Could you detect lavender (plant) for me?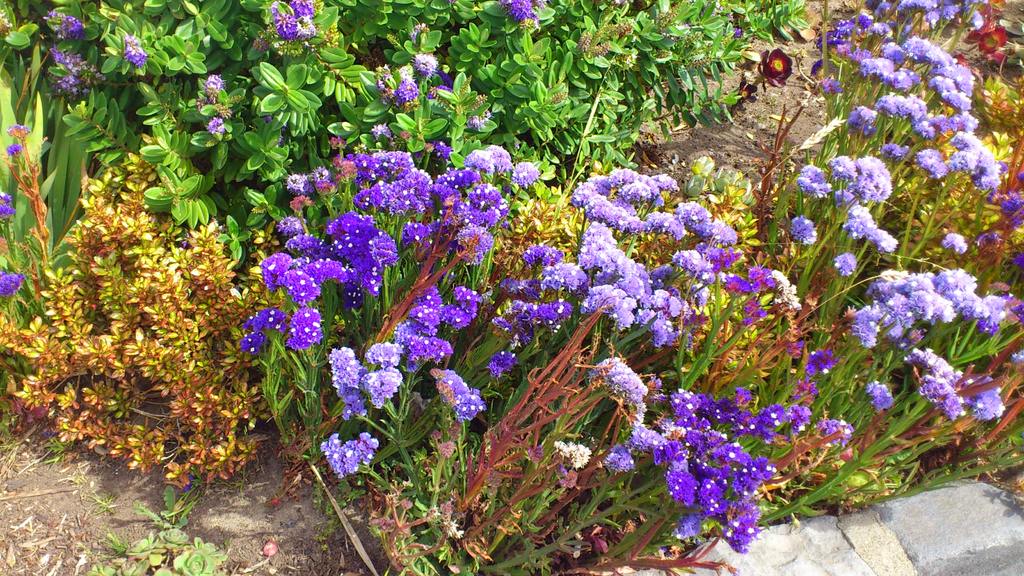
Detection result: [x1=257, y1=256, x2=291, y2=305].
